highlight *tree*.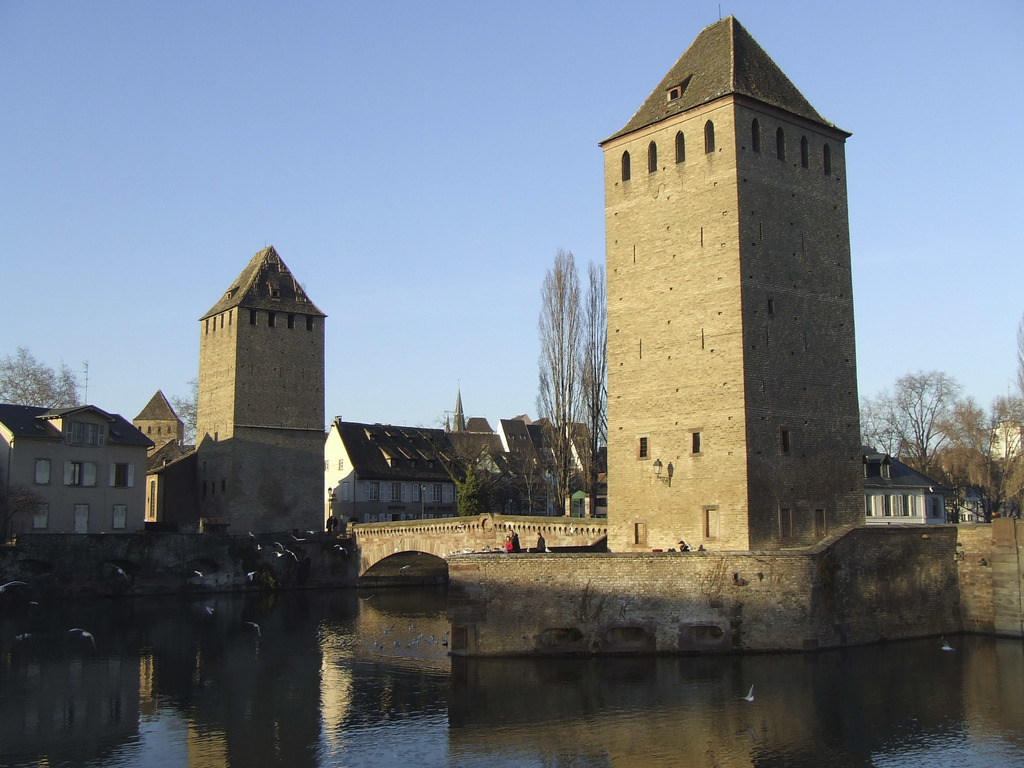
Highlighted region: [left=4, top=346, right=80, bottom=408].
